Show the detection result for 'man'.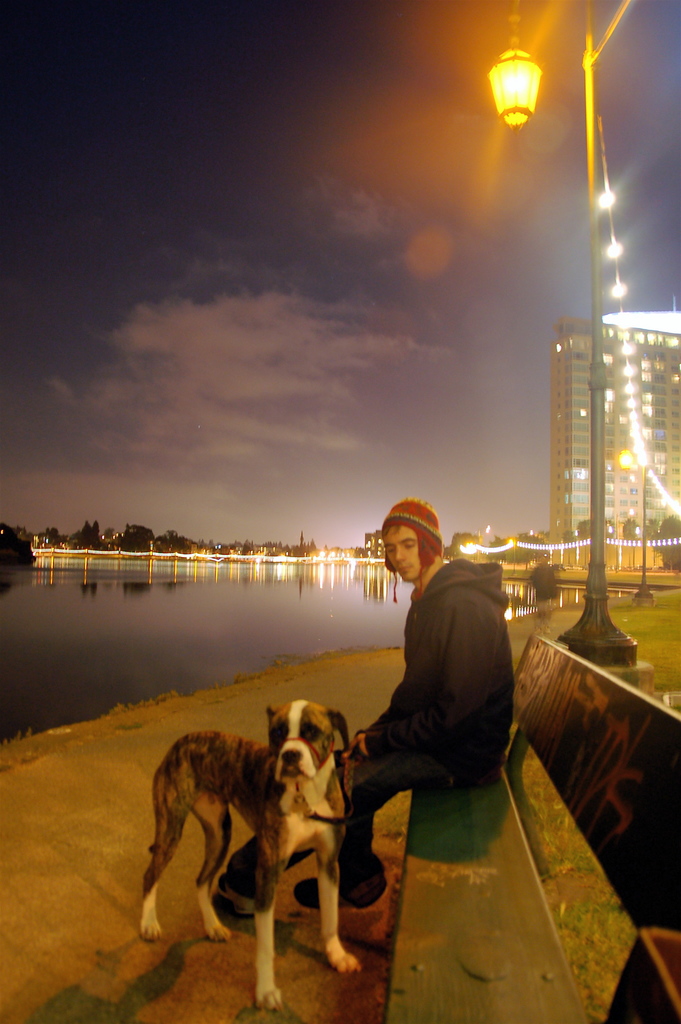
[left=317, top=525, right=520, bottom=933].
